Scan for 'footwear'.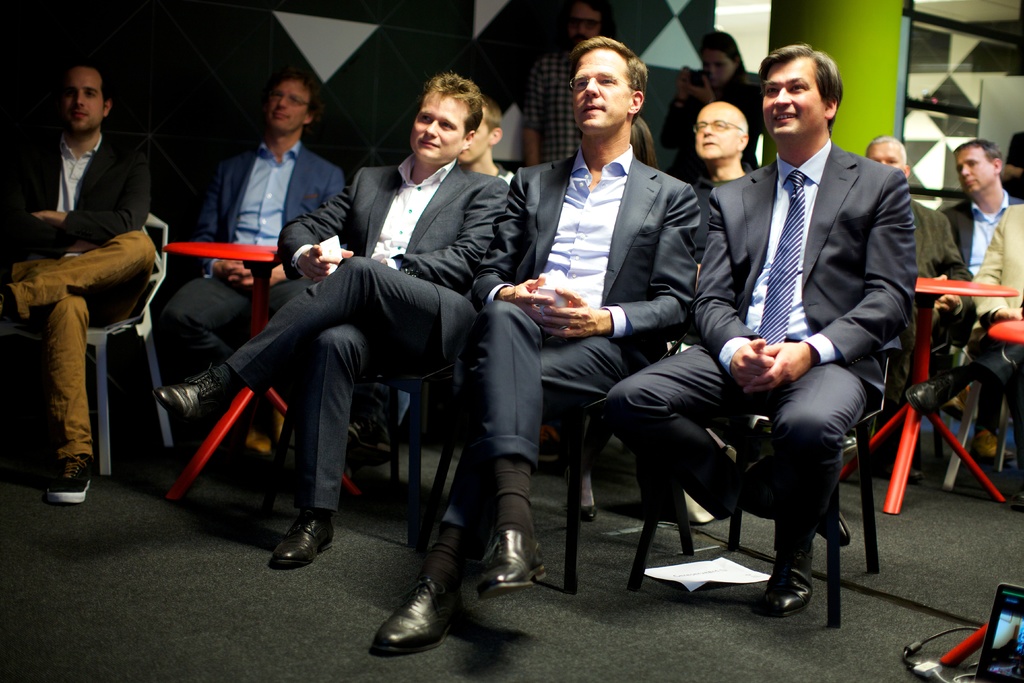
Scan result: bbox=[716, 440, 768, 511].
